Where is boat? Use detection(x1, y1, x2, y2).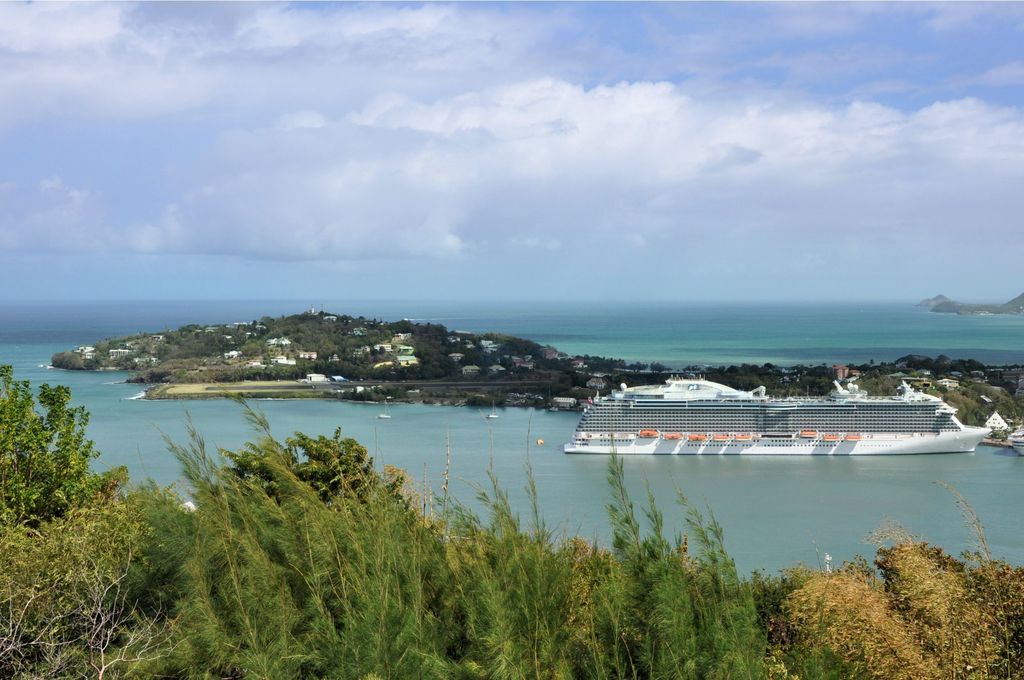
detection(578, 373, 1020, 466).
